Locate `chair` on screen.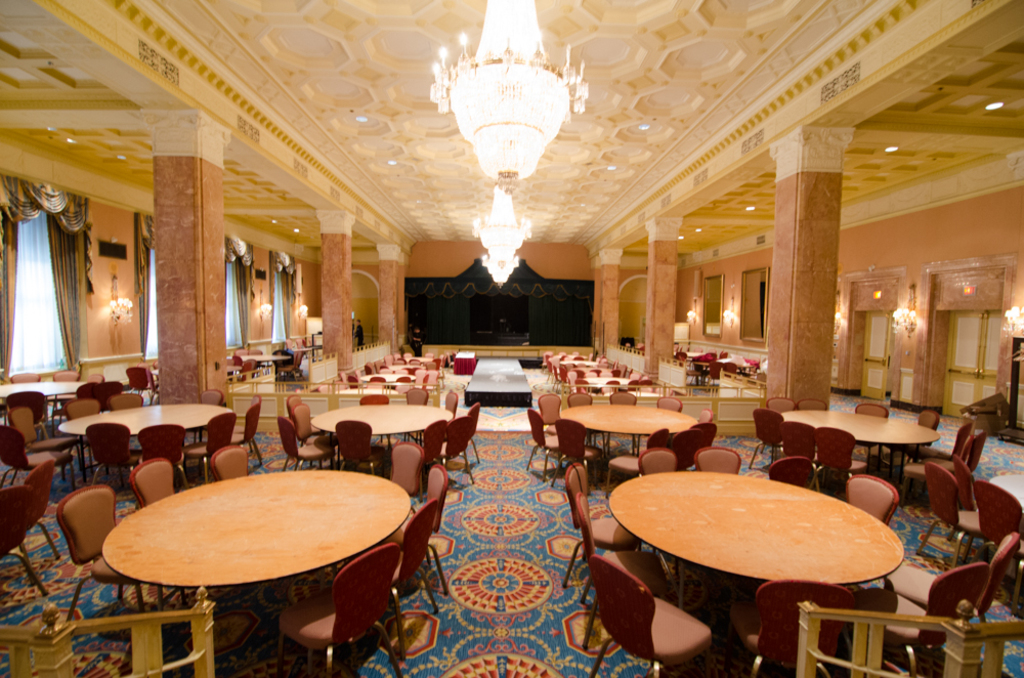
On screen at x1=745 y1=408 x2=785 y2=471.
